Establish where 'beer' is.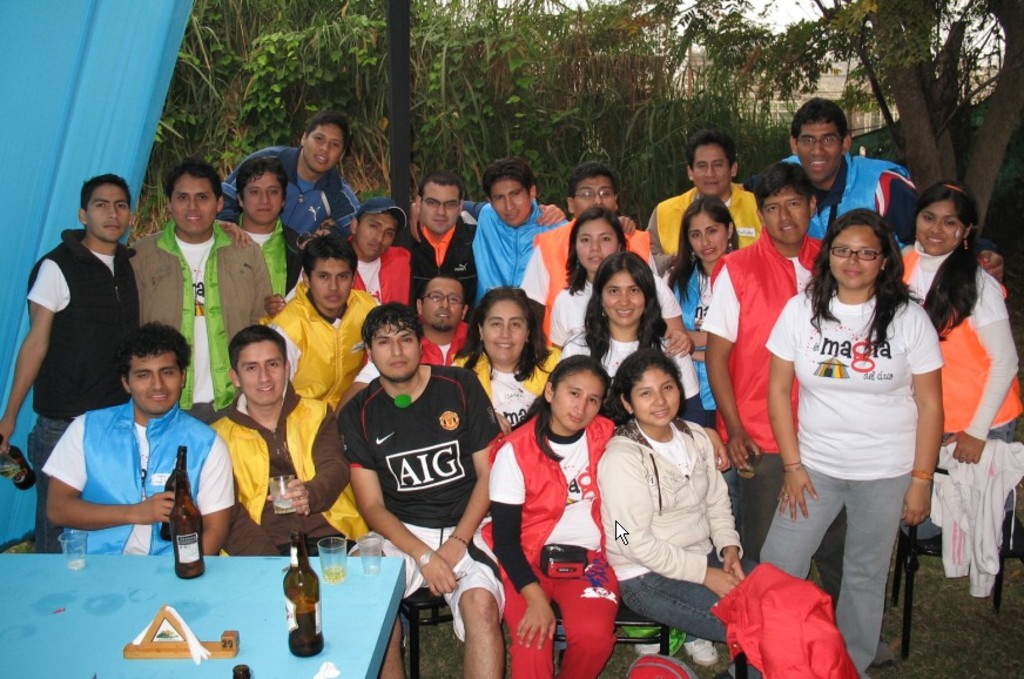
Established at bbox=(164, 490, 210, 576).
